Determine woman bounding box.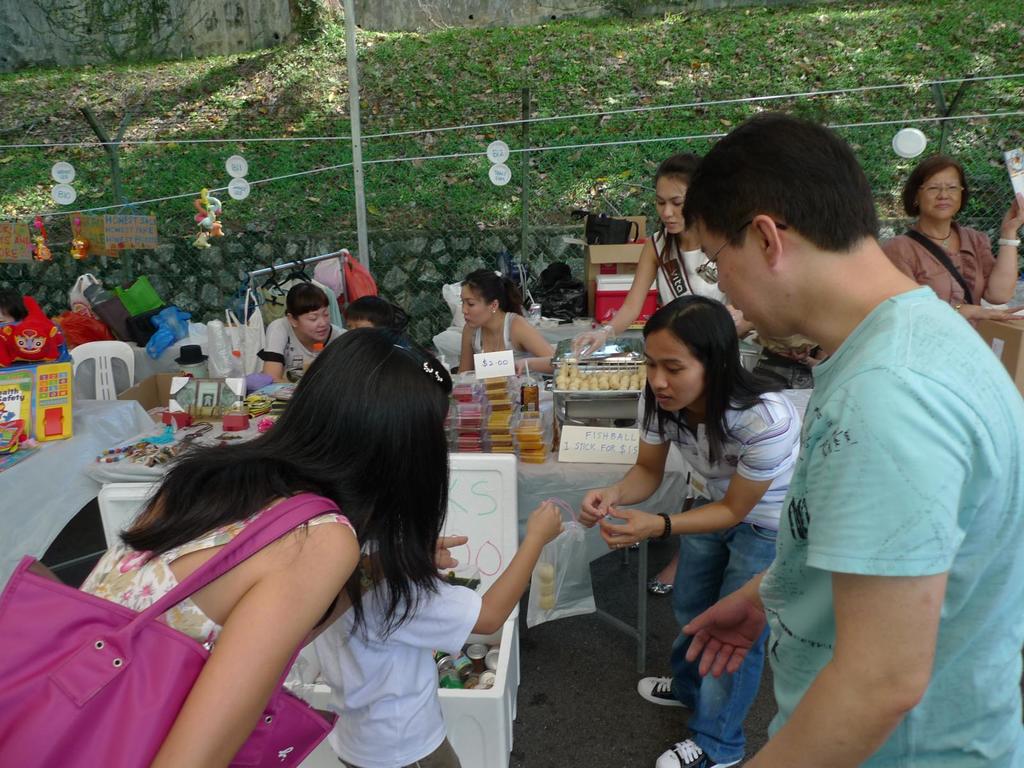
Determined: (454, 269, 563, 386).
